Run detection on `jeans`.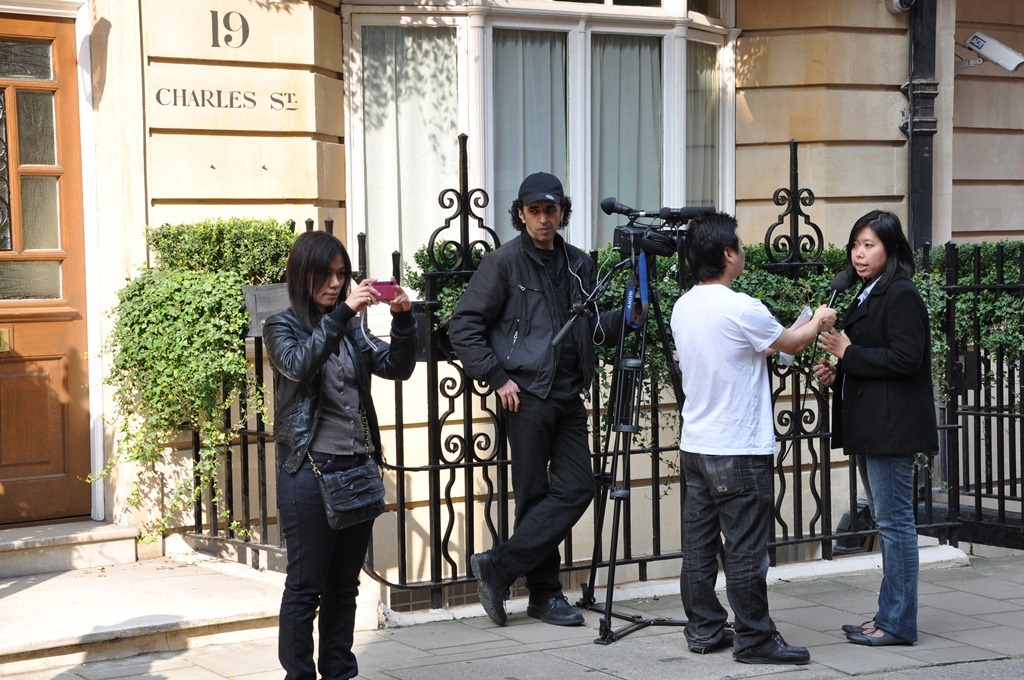
Result: bbox=[486, 381, 601, 601].
